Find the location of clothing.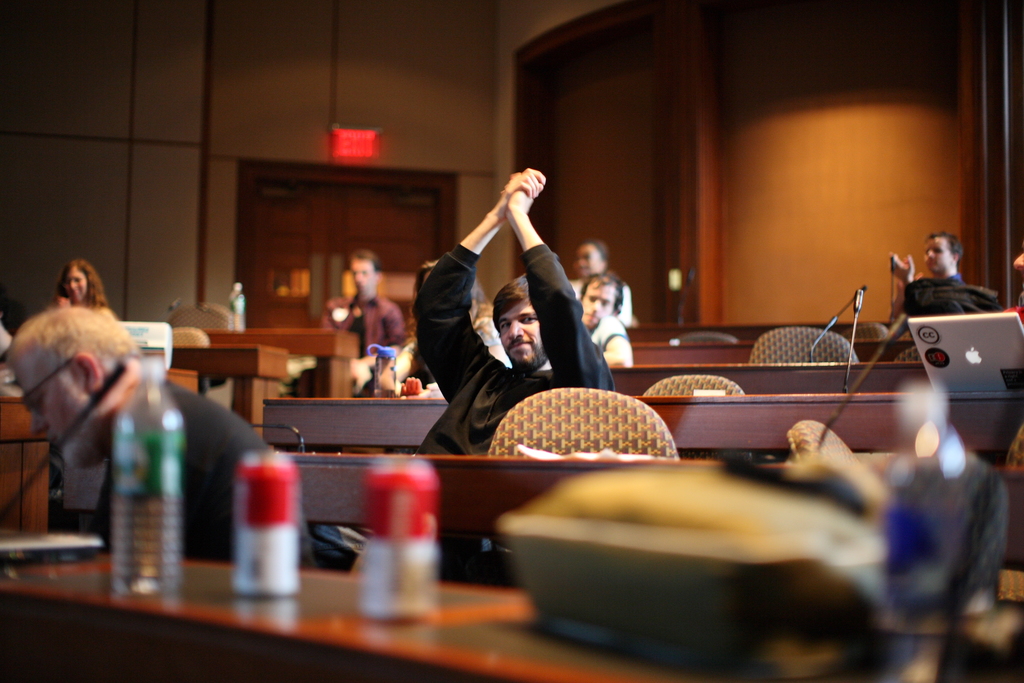
Location: [320,290,390,378].
